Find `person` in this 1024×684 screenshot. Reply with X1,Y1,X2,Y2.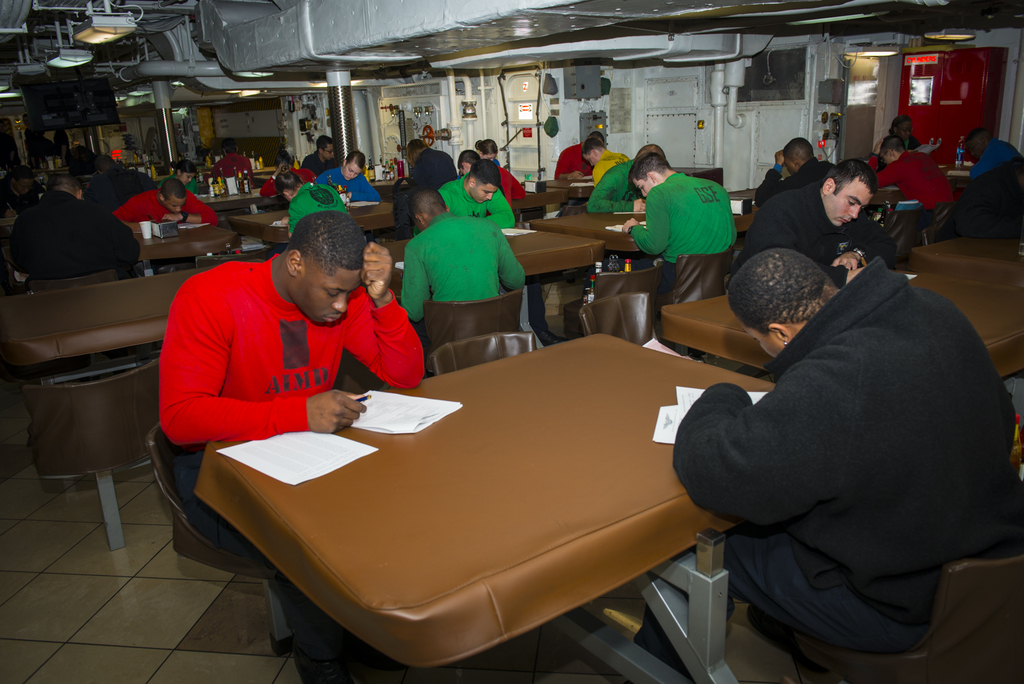
399,184,531,329.
